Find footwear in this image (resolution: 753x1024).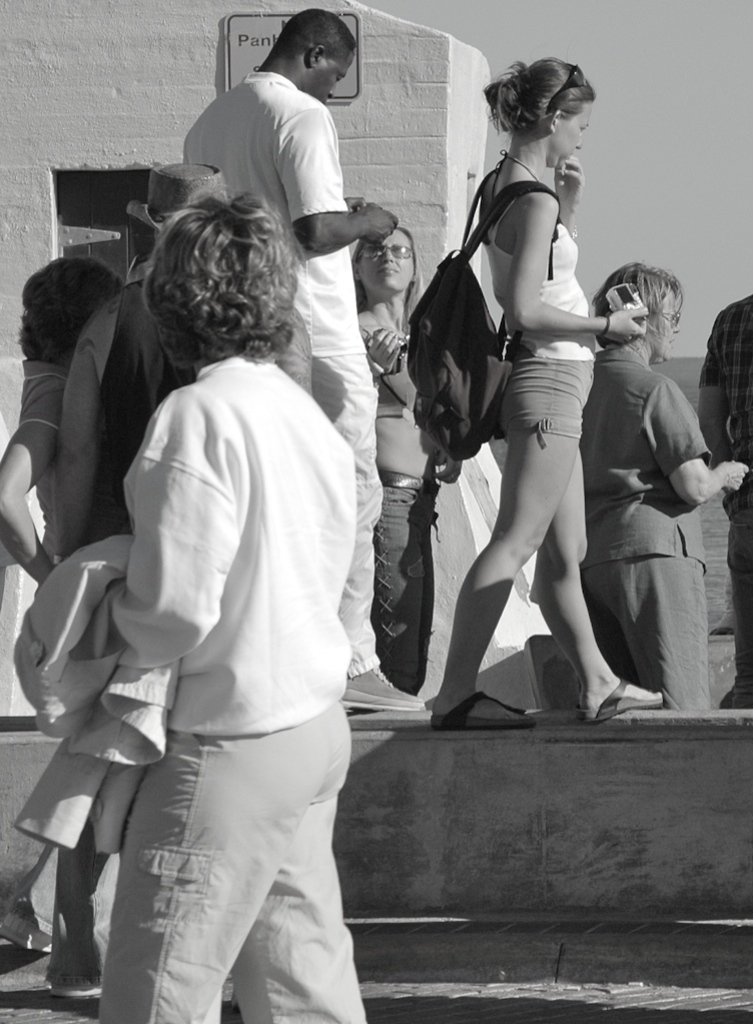
locate(337, 661, 432, 720).
